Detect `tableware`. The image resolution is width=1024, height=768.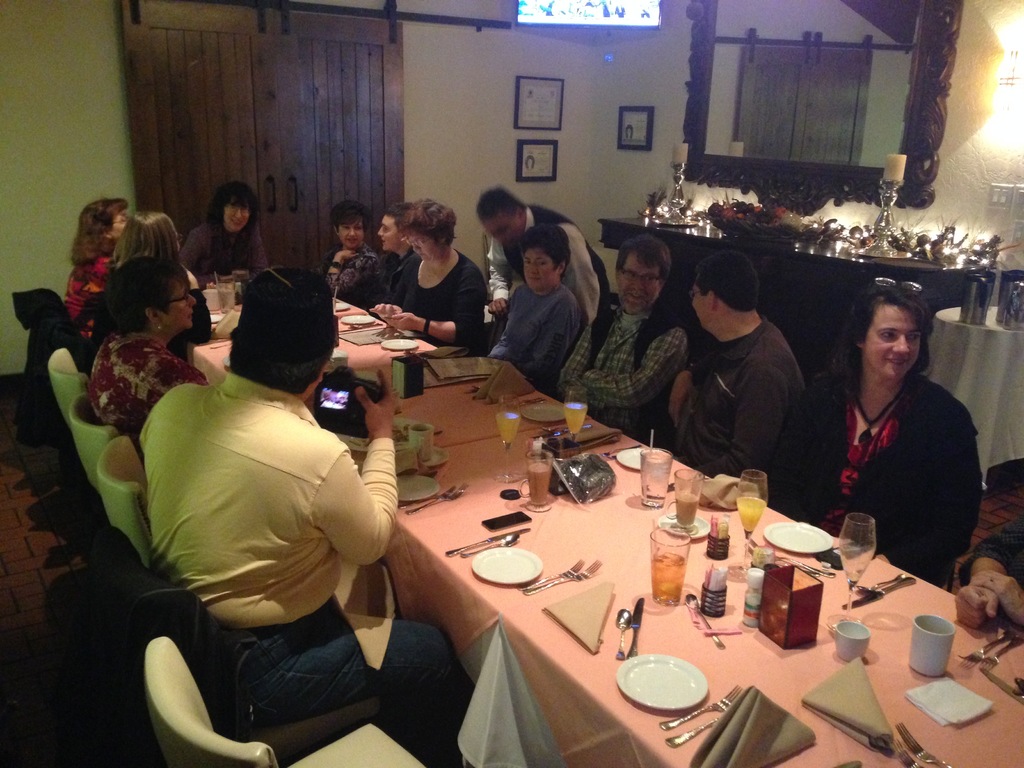
<box>492,409,519,483</box>.
